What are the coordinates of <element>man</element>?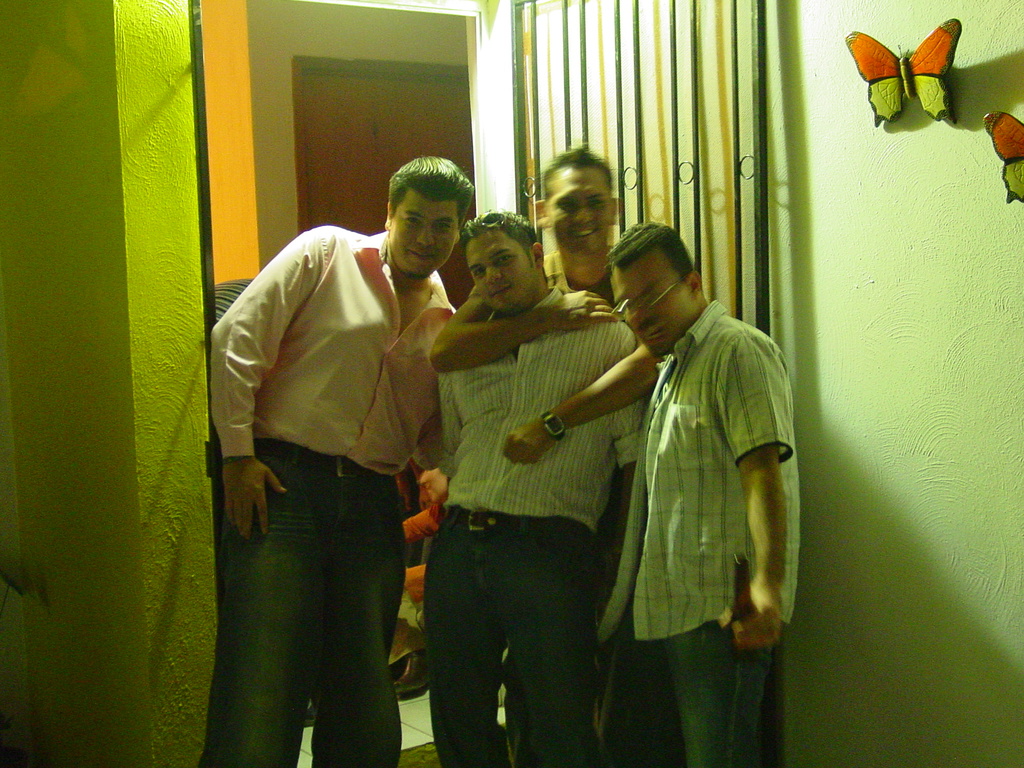
212,153,477,752.
